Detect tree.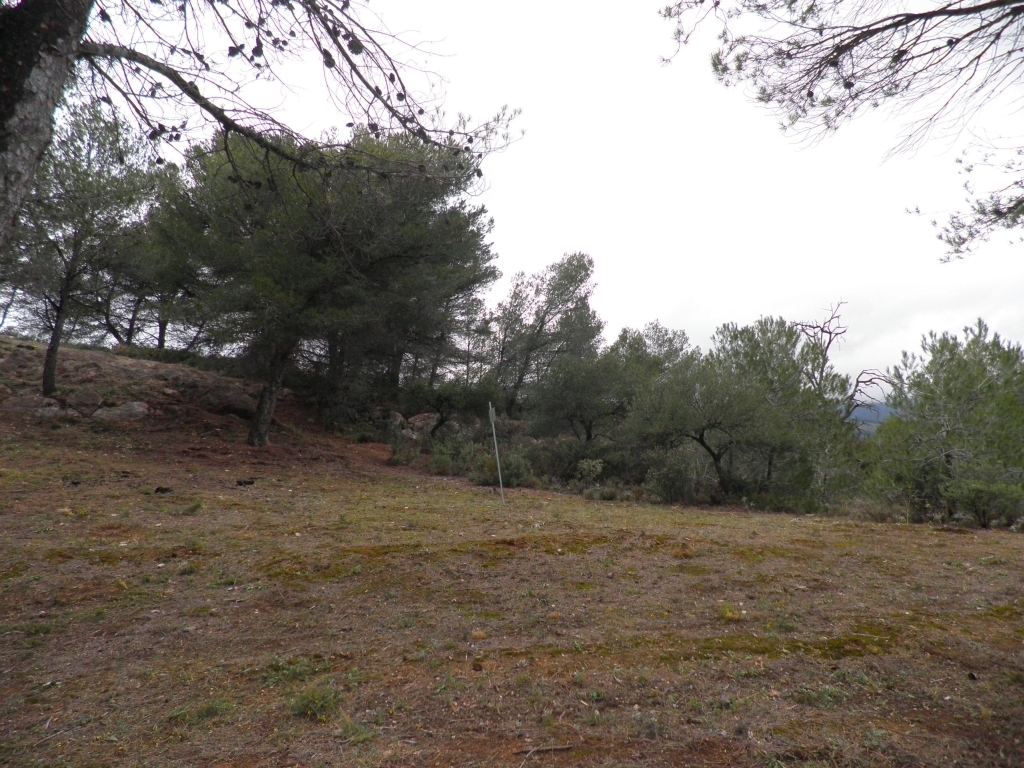
Detected at {"left": 98, "top": 204, "right": 188, "bottom": 355}.
